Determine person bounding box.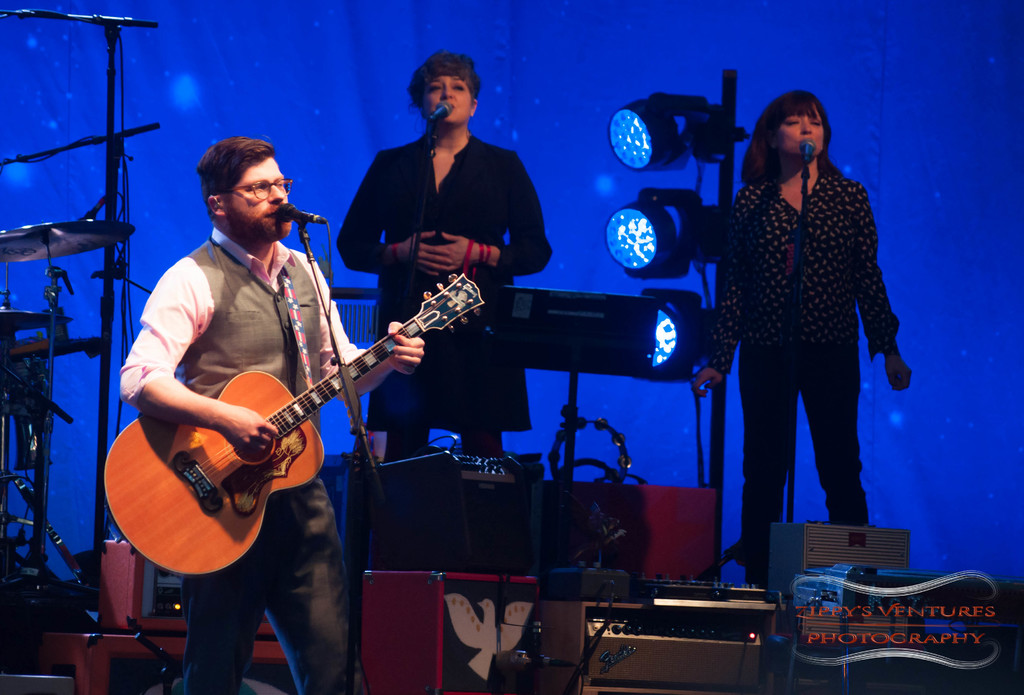
Determined: 338, 50, 556, 458.
